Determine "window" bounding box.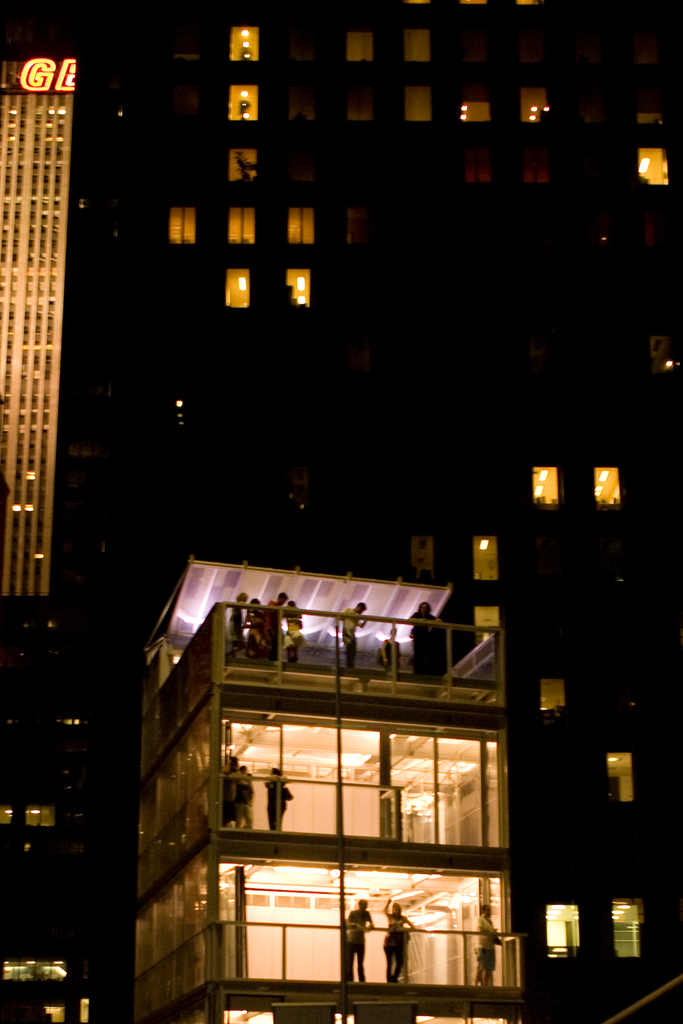
Determined: (470,529,498,586).
